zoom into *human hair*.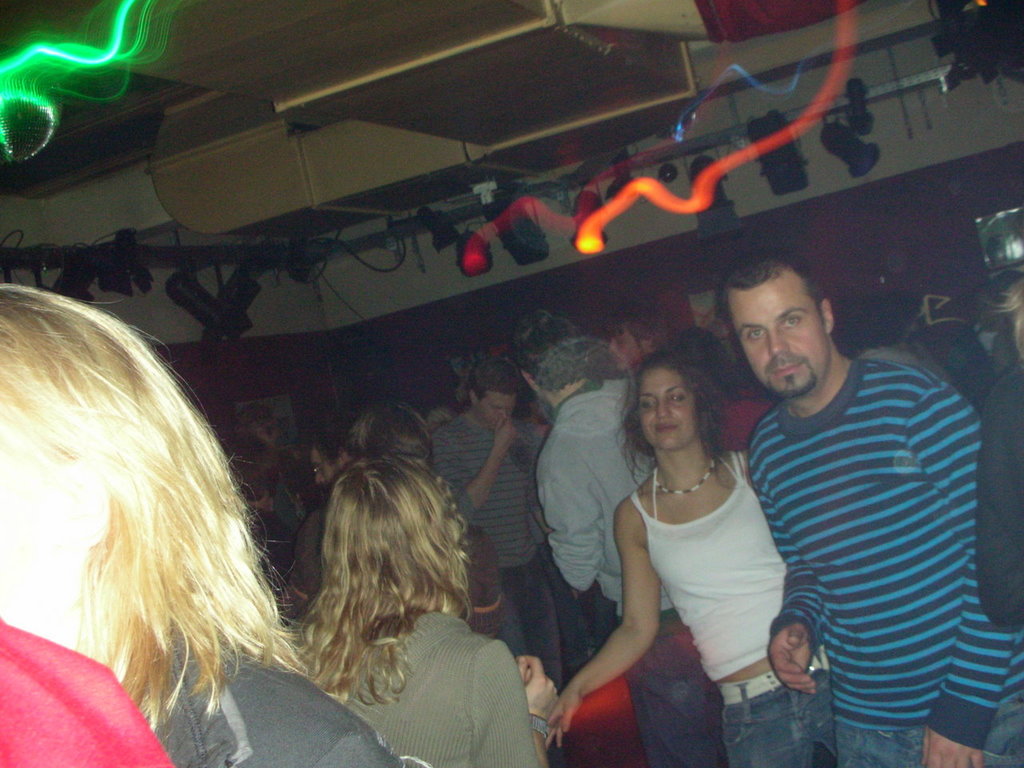
Zoom target: bbox=(8, 291, 282, 762).
